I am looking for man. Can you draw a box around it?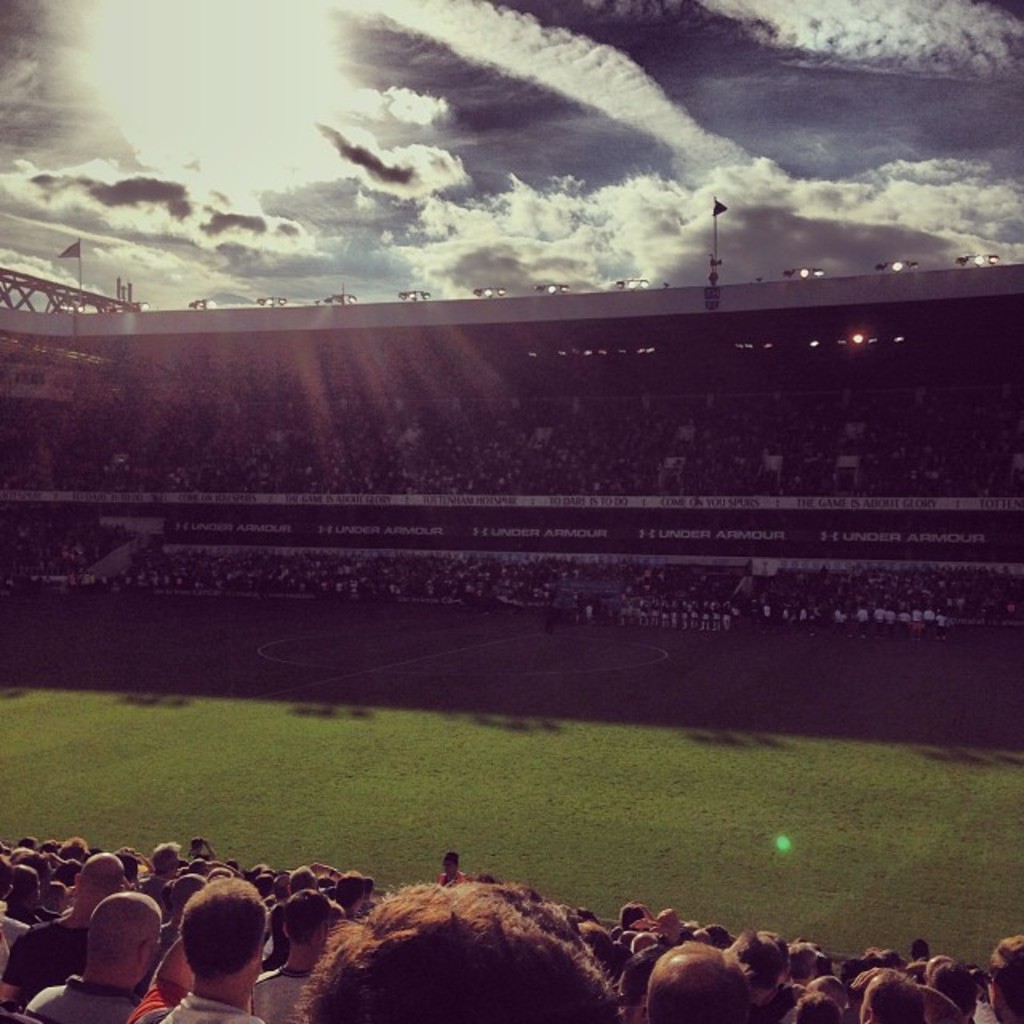
Sure, the bounding box is box=[923, 605, 933, 626].
